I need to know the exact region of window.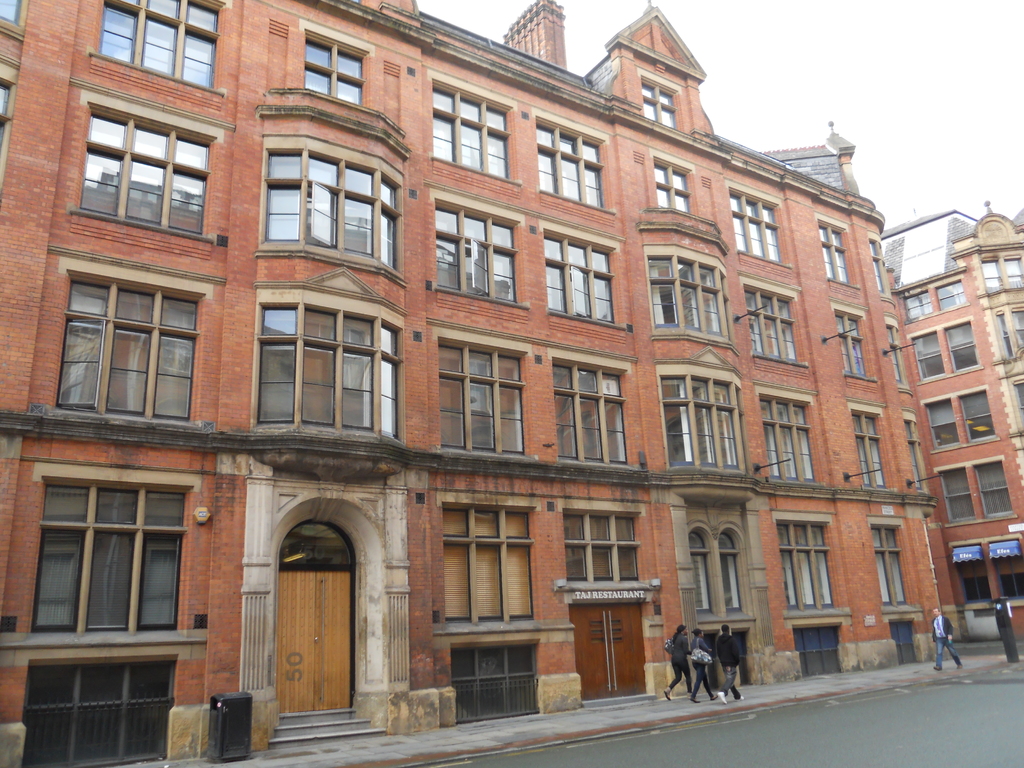
Region: l=991, t=301, r=1023, b=366.
